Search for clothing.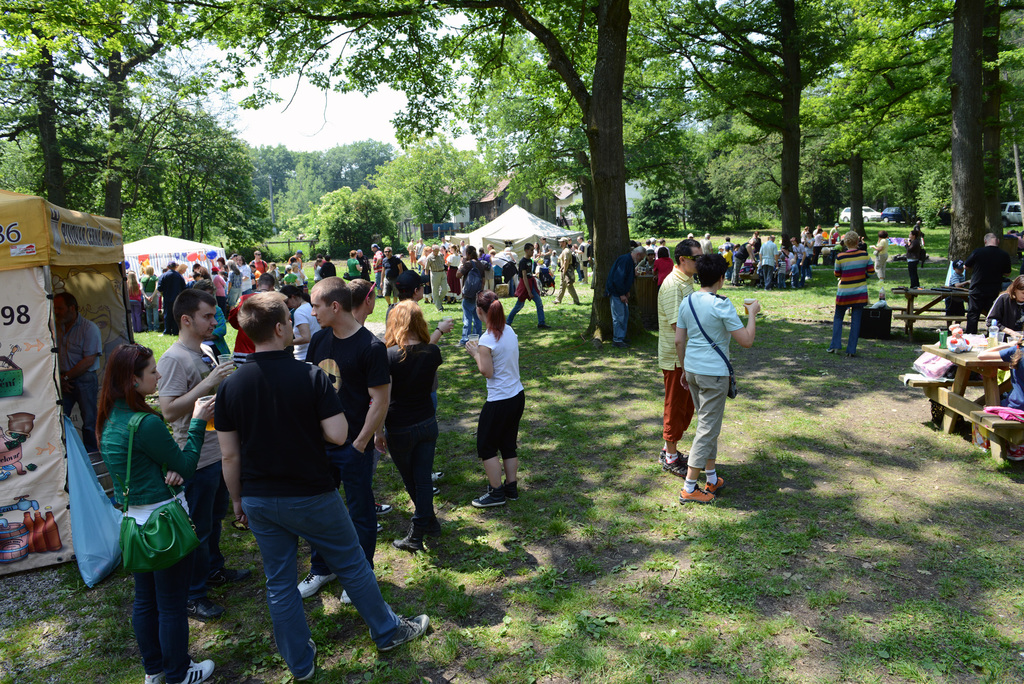
Found at [310,444,378,573].
